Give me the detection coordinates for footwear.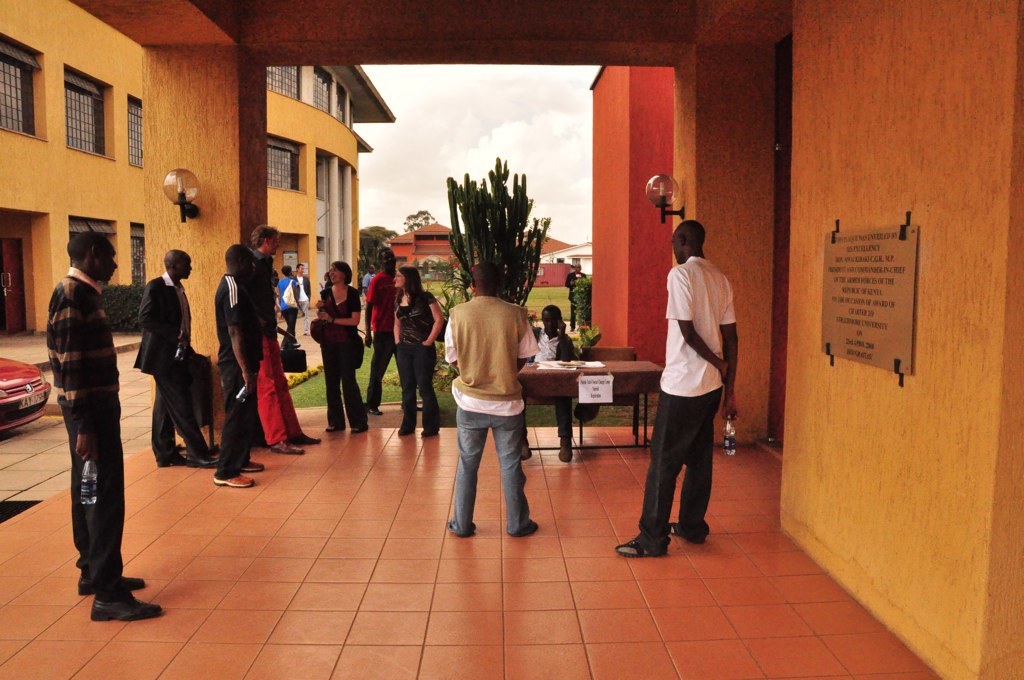
<box>187,454,217,470</box>.
